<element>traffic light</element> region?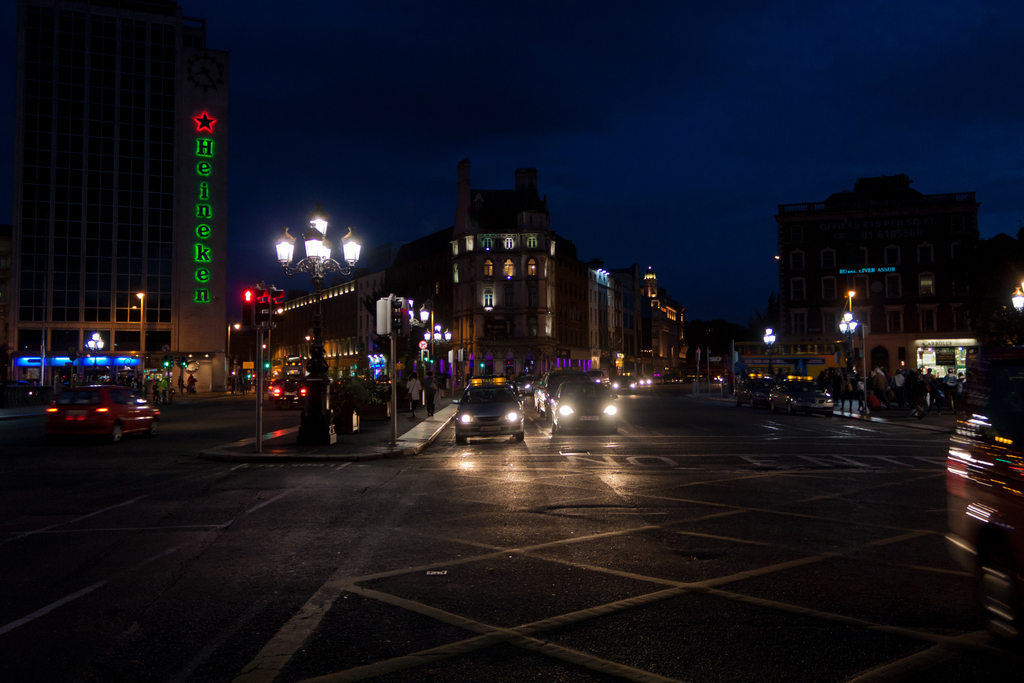
(262,361,269,372)
